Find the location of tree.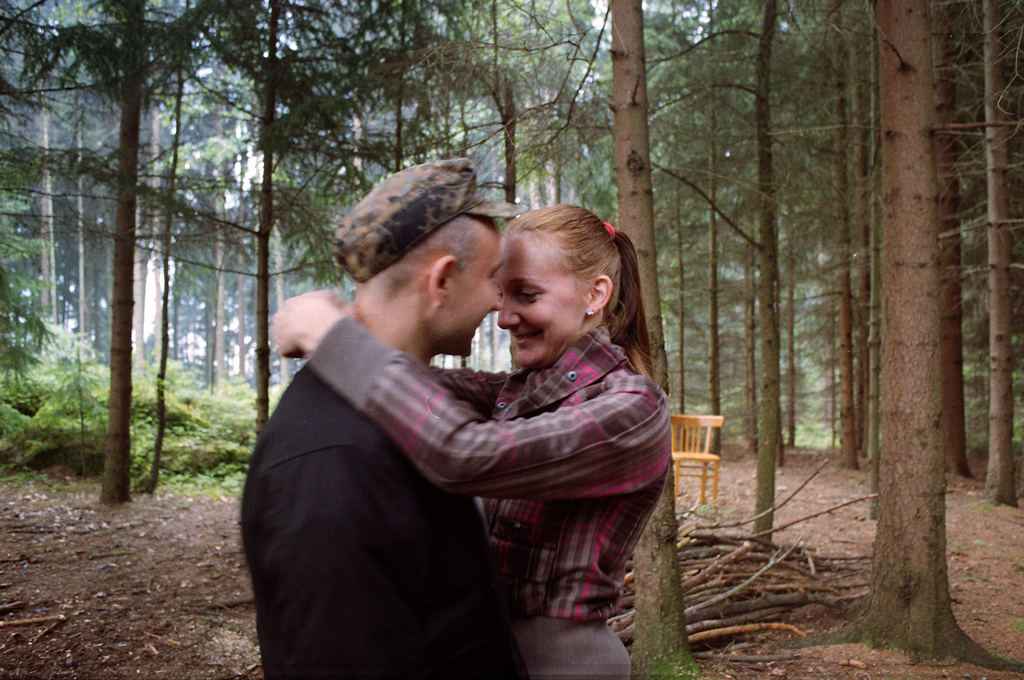
Location: {"left": 0, "top": 0, "right": 241, "bottom": 508}.
